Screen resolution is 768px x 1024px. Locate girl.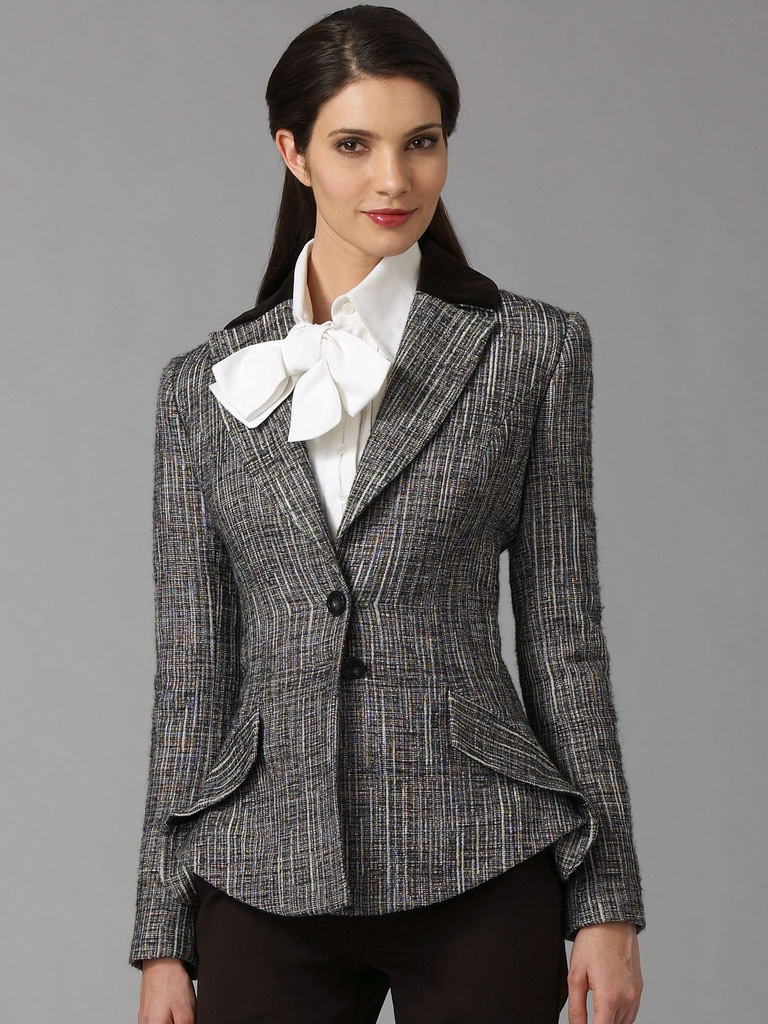
locate(129, 4, 647, 1023).
